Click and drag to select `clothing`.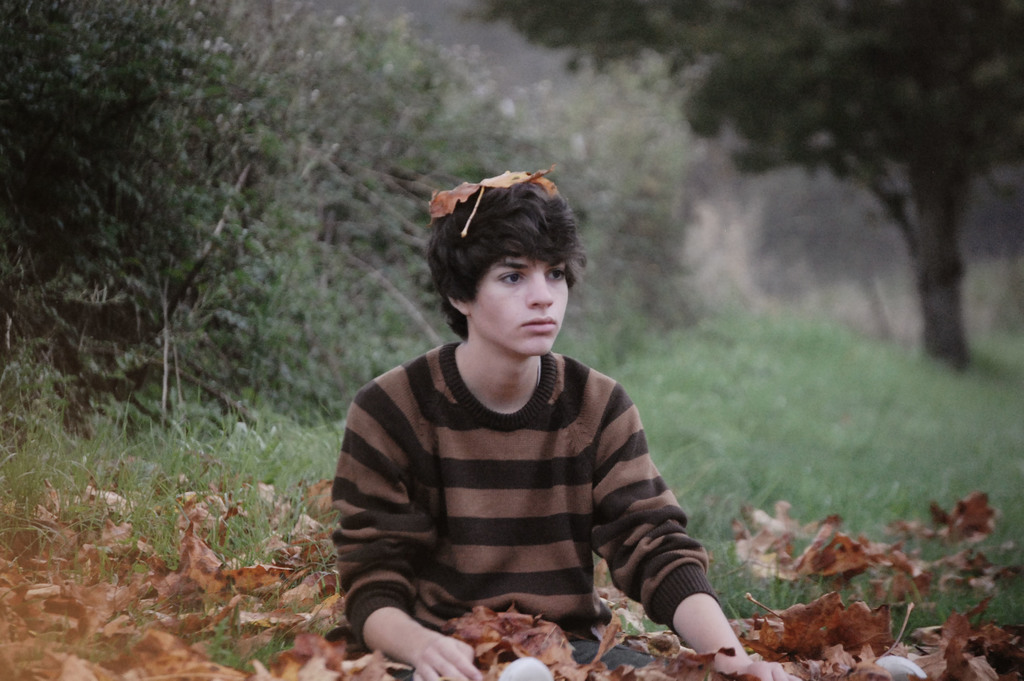
Selection: <bbox>337, 281, 700, 659</bbox>.
